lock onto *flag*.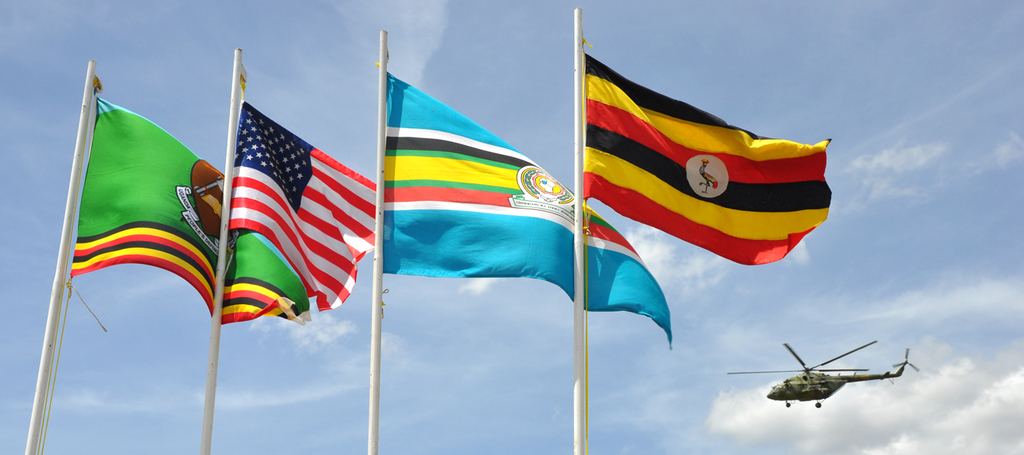
Locked: [68, 97, 301, 325].
